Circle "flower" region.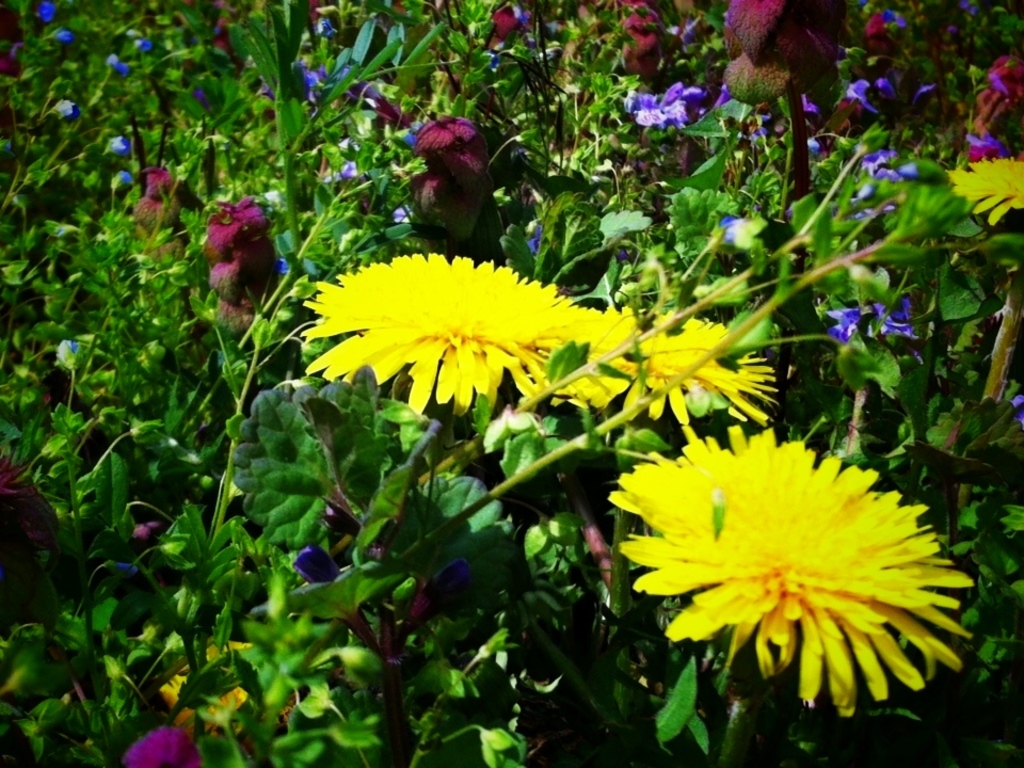
Region: {"x1": 298, "y1": 260, "x2": 611, "y2": 416}.
